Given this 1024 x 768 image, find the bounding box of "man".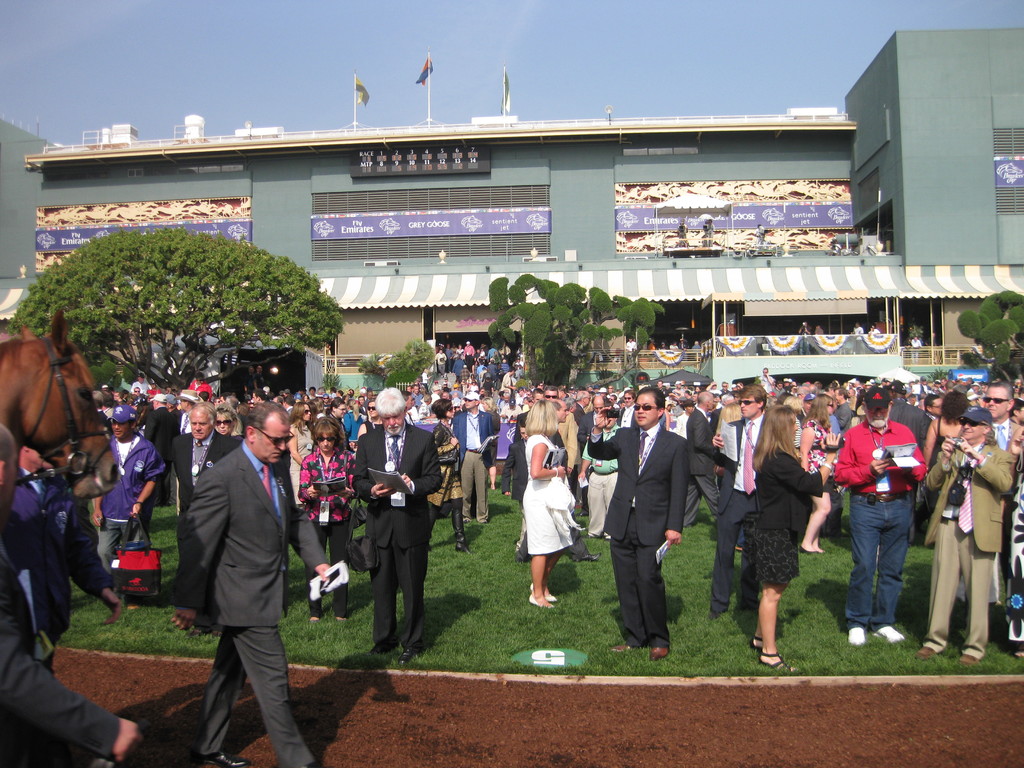
l=615, t=388, r=639, b=430.
